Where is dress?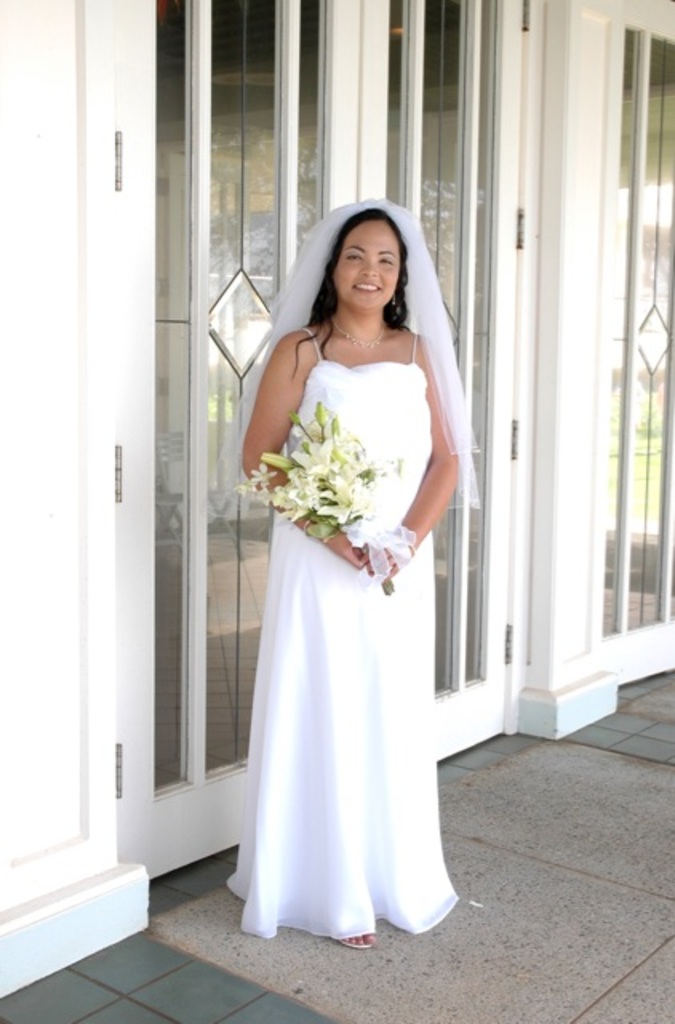
{"x1": 242, "y1": 283, "x2": 465, "y2": 962}.
